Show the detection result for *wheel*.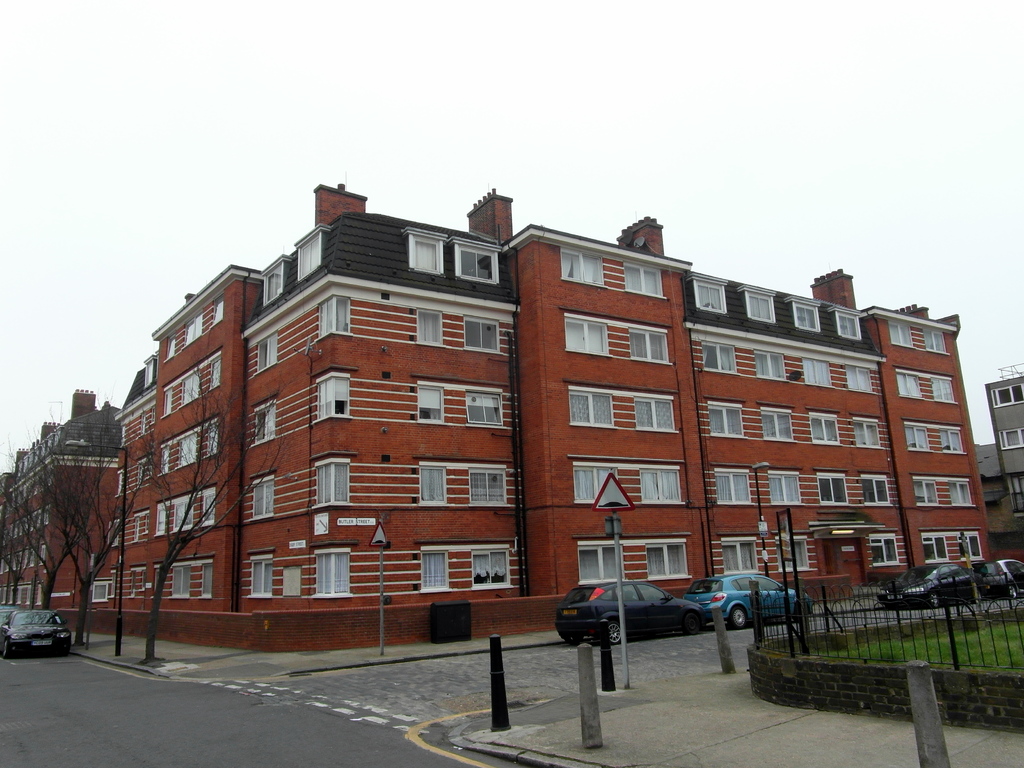
bbox=[1, 644, 13, 656].
